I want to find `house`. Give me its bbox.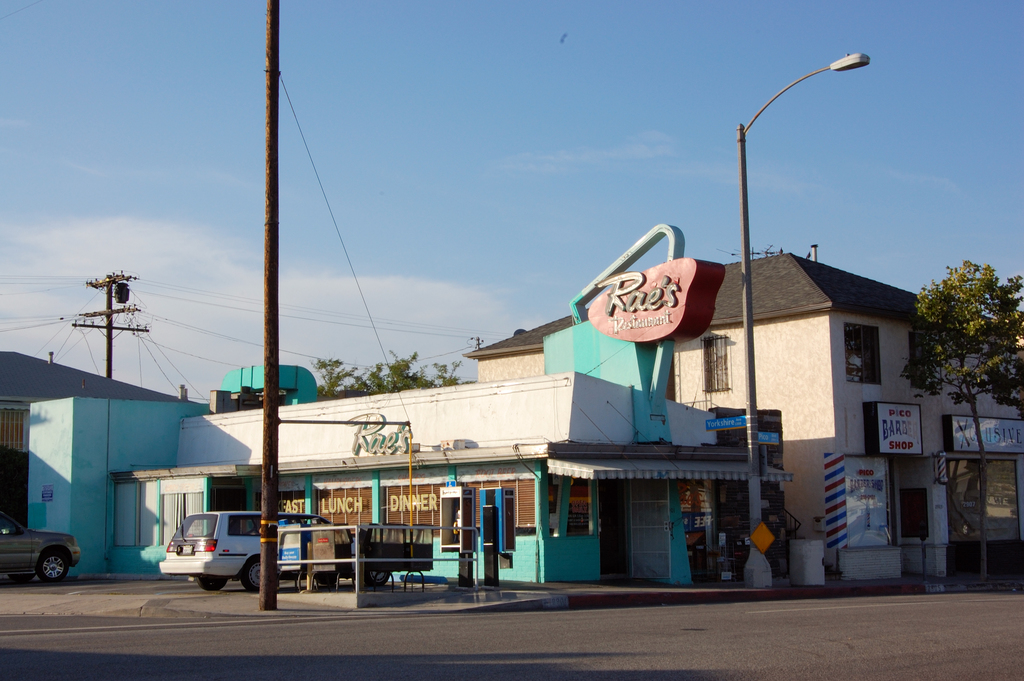
Rect(477, 227, 1004, 590).
